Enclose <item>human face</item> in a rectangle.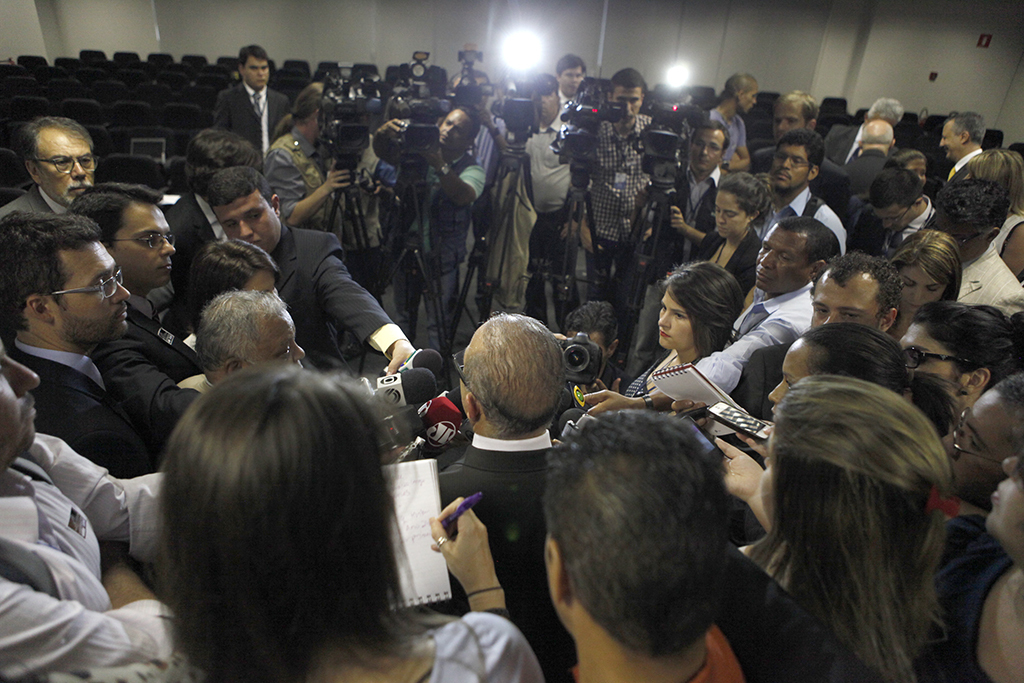
locate(687, 129, 723, 169).
